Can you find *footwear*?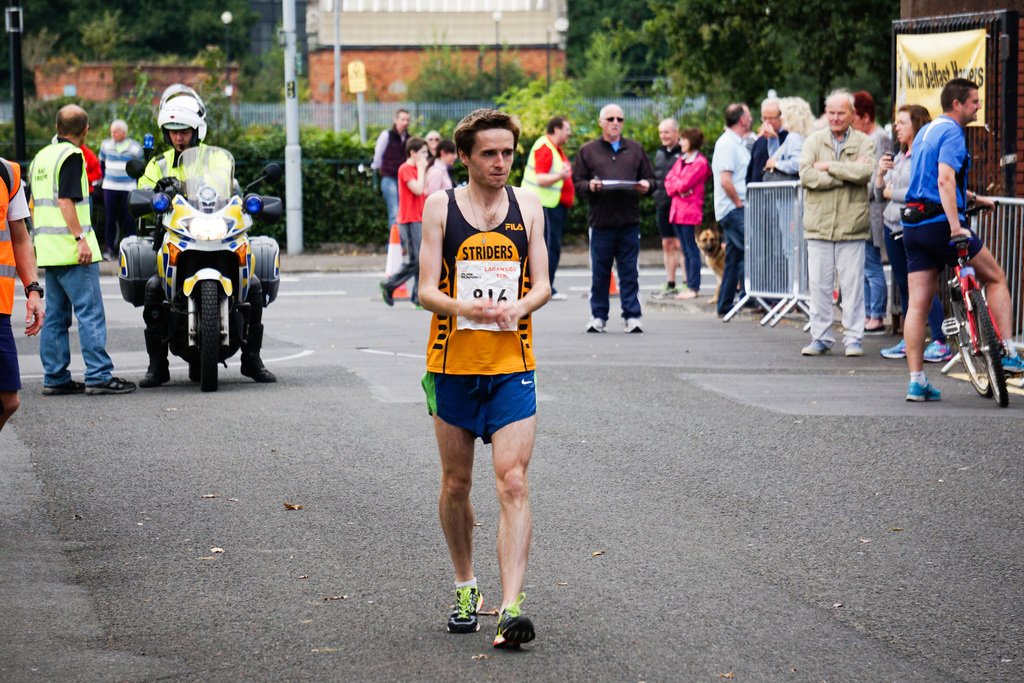
Yes, bounding box: bbox=(86, 378, 136, 394).
